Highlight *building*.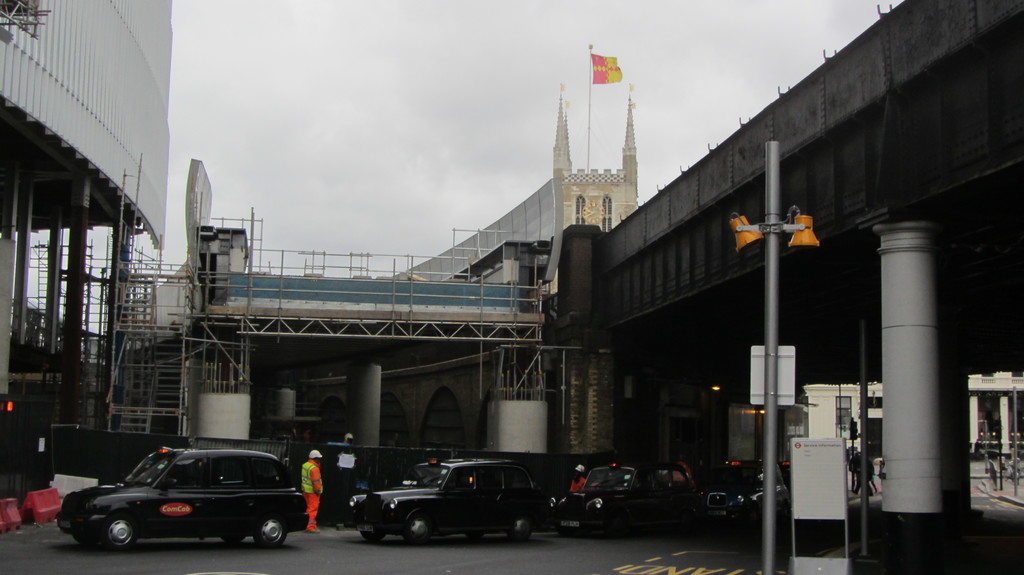
Highlighted region: box(803, 371, 1023, 464).
